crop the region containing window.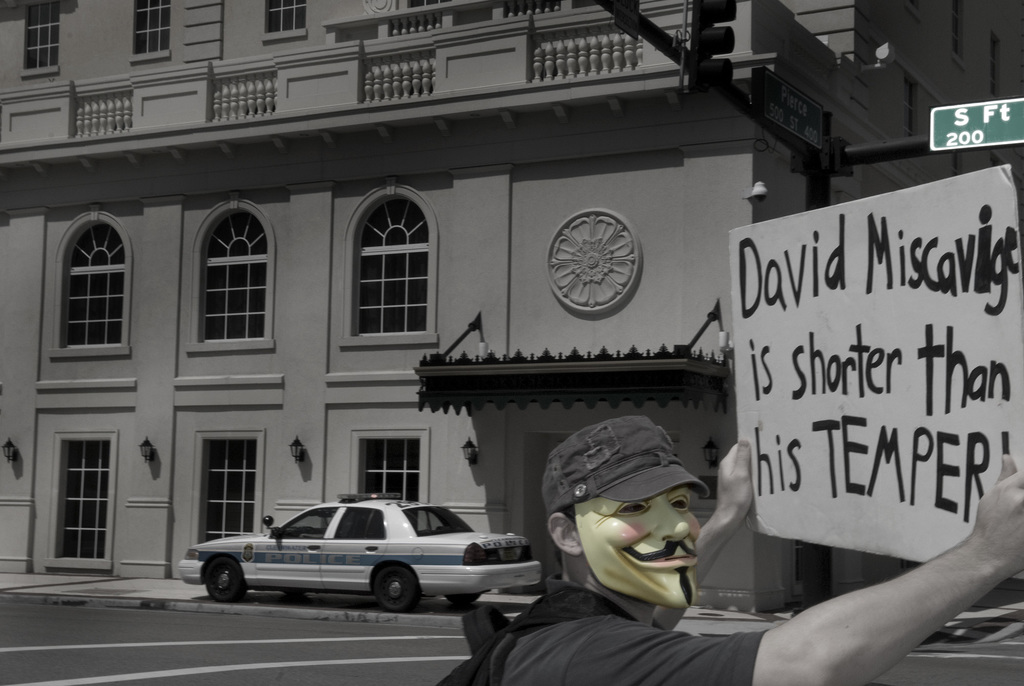
Crop region: [250,0,314,45].
